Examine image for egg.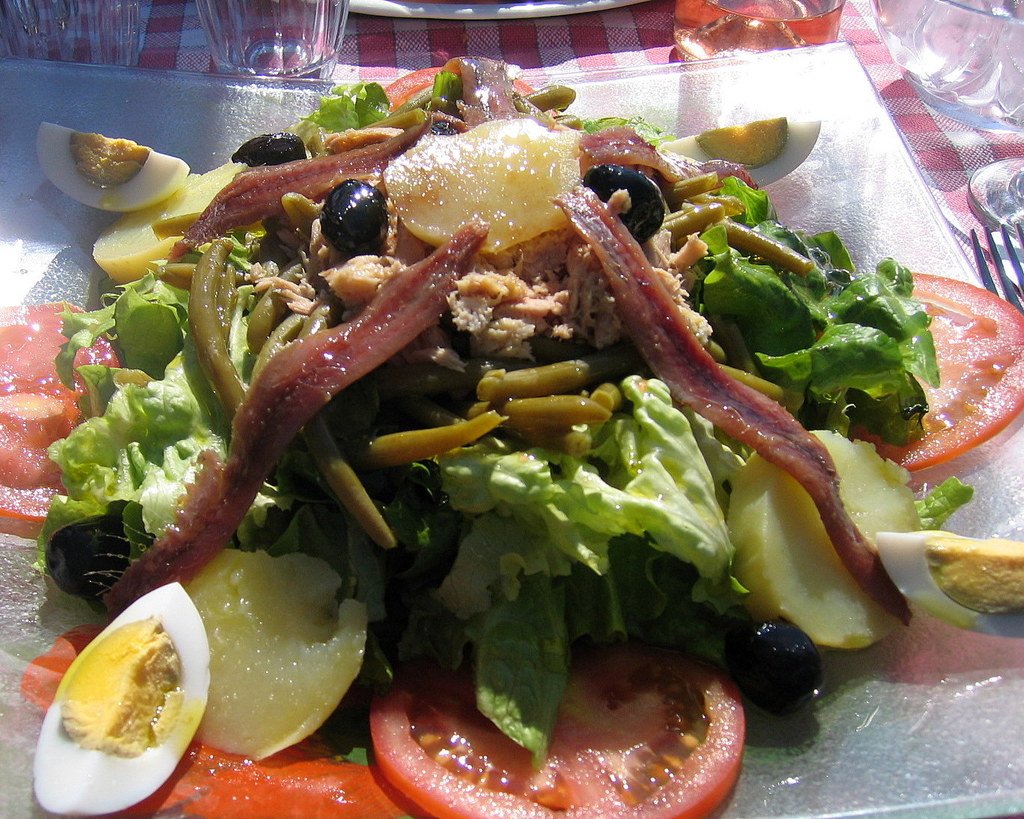
Examination result: 661,115,822,190.
